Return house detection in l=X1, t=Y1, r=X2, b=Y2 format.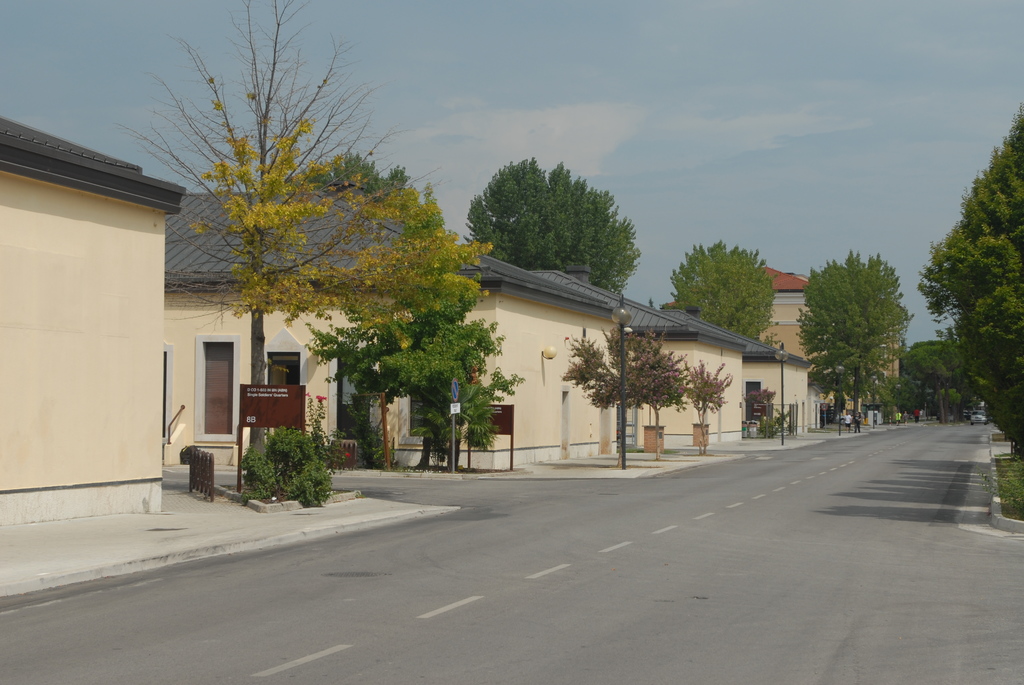
l=745, t=333, r=815, b=434.
